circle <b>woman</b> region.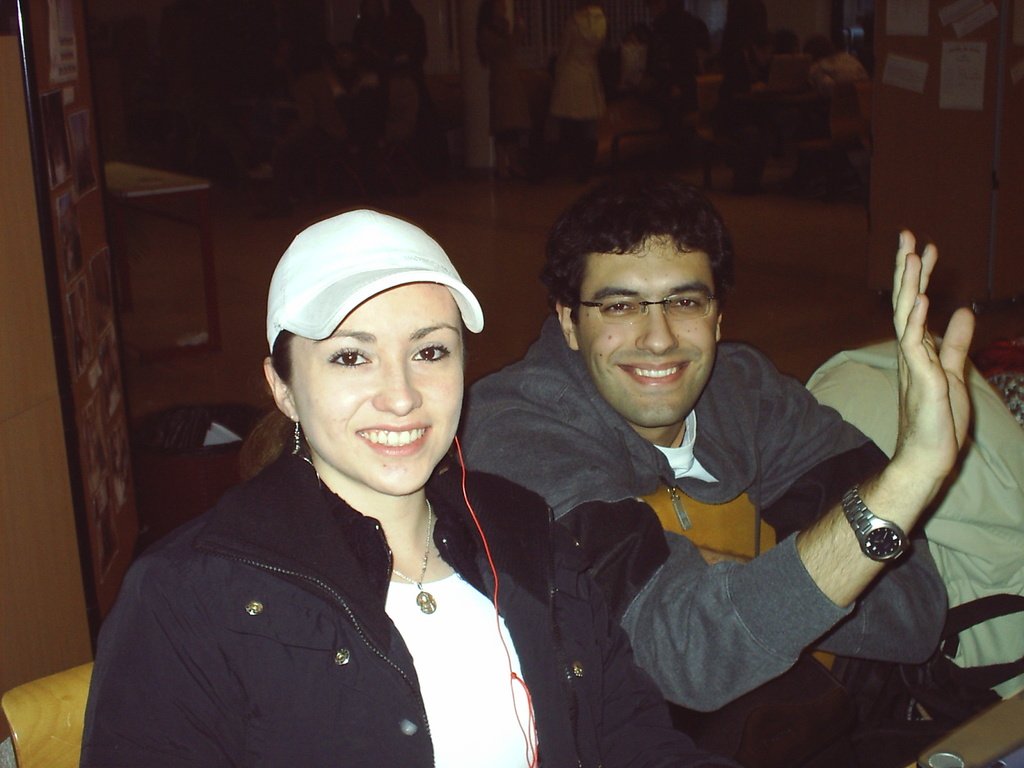
Region: BBox(79, 202, 593, 764).
